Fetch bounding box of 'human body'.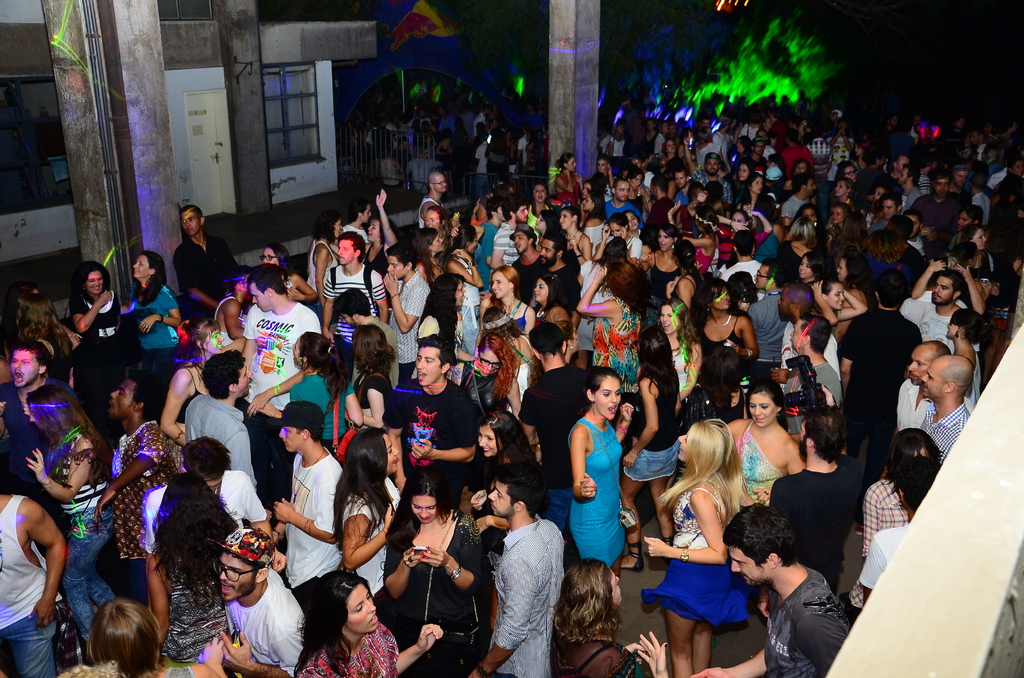
Bbox: 807, 127, 833, 222.
